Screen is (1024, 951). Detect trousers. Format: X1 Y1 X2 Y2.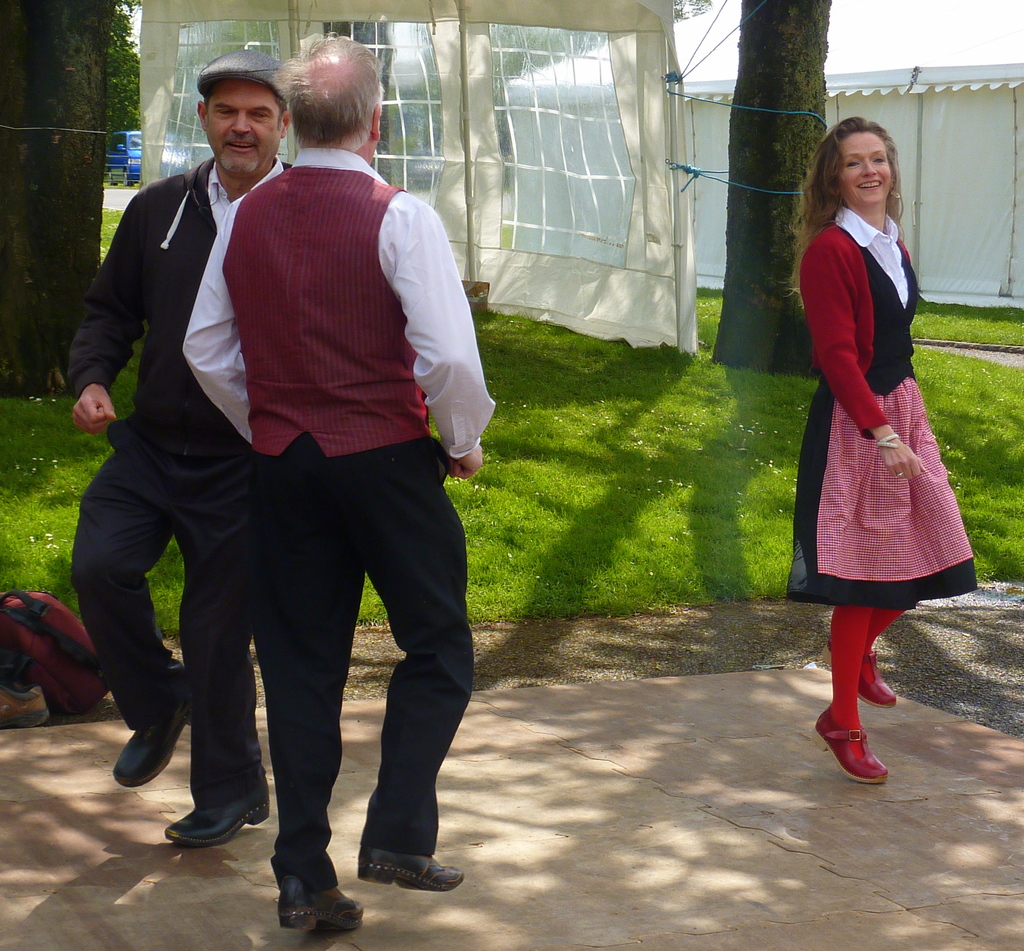
67 410 252 811.
